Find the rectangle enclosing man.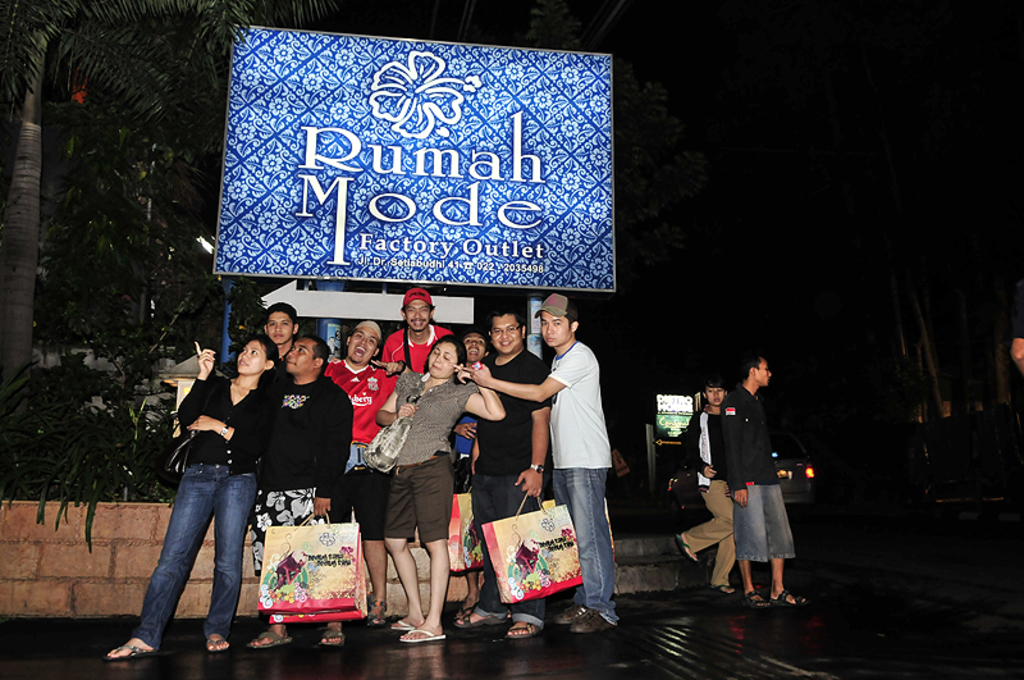
Rect(320, 318, 398, 626).
